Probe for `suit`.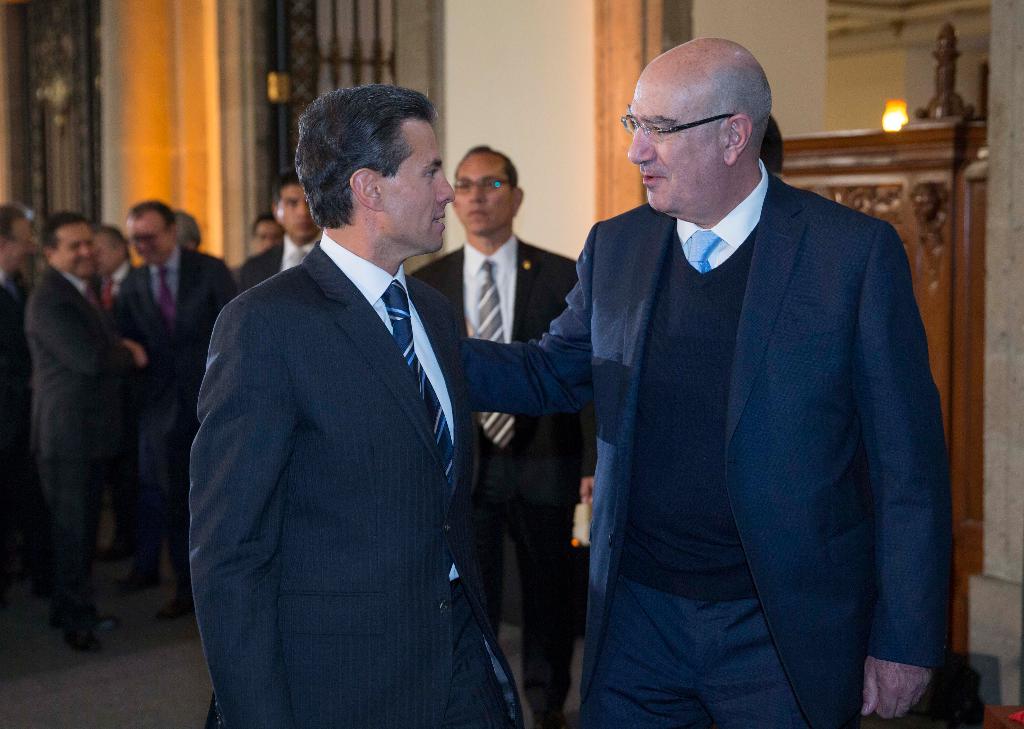
Probe result: BBox(531, 45, 936, 723).
